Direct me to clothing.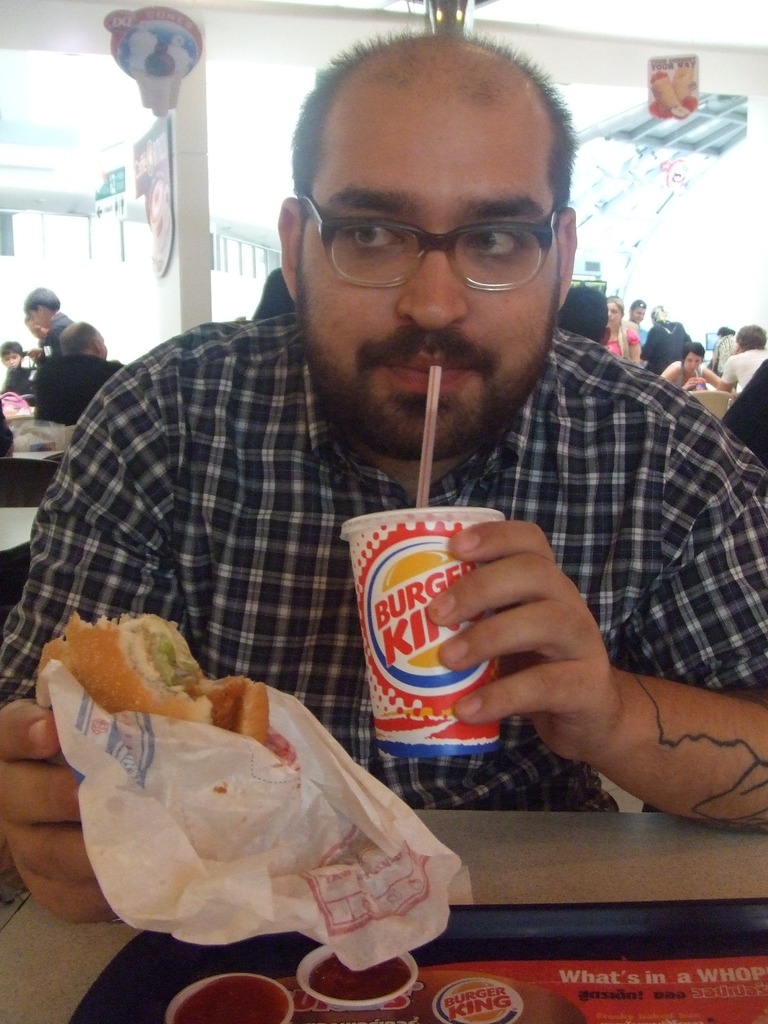
Direction: {"x1": 32, "y1": 351, "x2": 128, "y2": 424}.
